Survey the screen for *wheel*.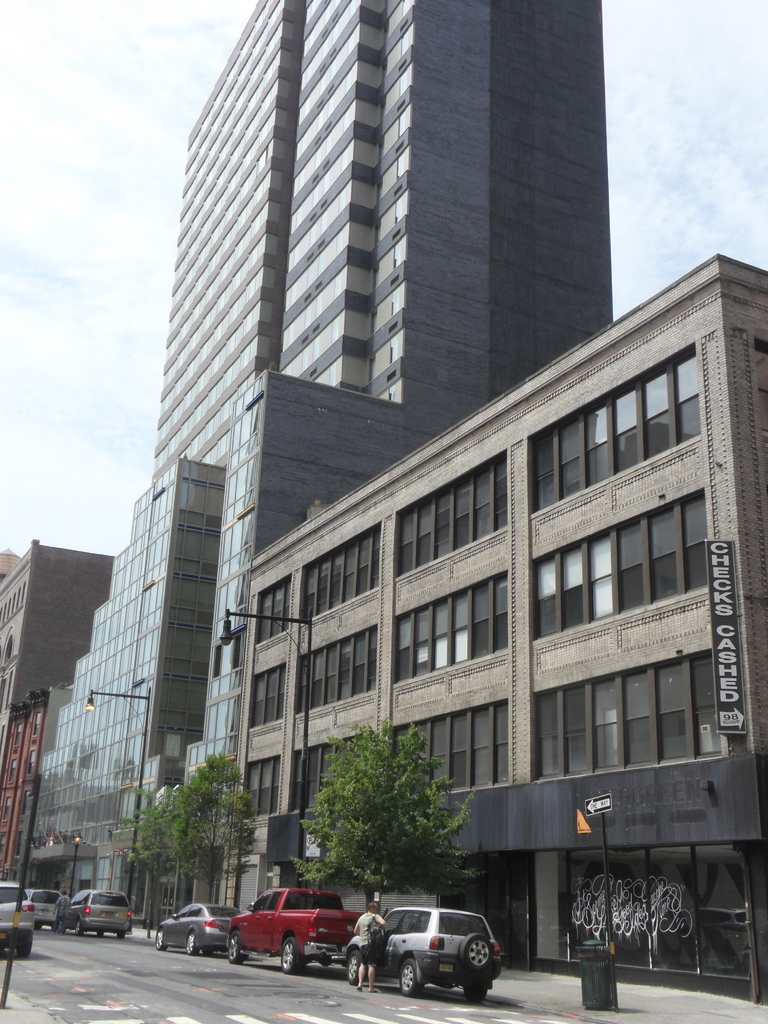
Survey found: [left=400, top=960, right=420, bottom=995].
